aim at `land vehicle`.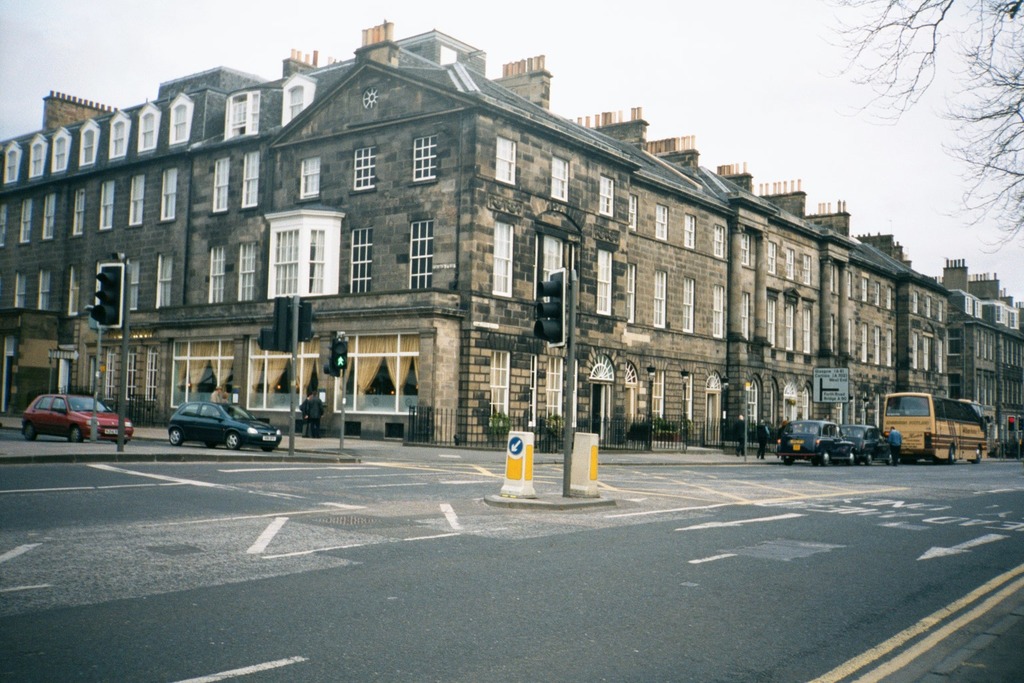
Aimed at rect(777, 421, 853, 462).
